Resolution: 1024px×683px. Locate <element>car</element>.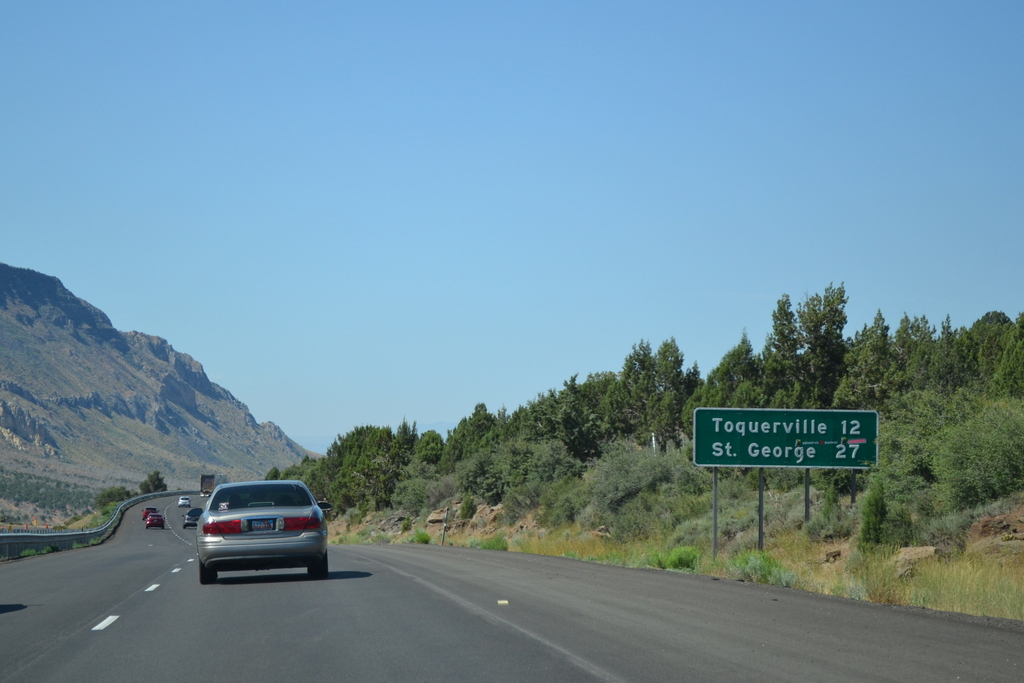
{"x1": 142, "y1": 508, "x2": 152, "y2": 521}.
